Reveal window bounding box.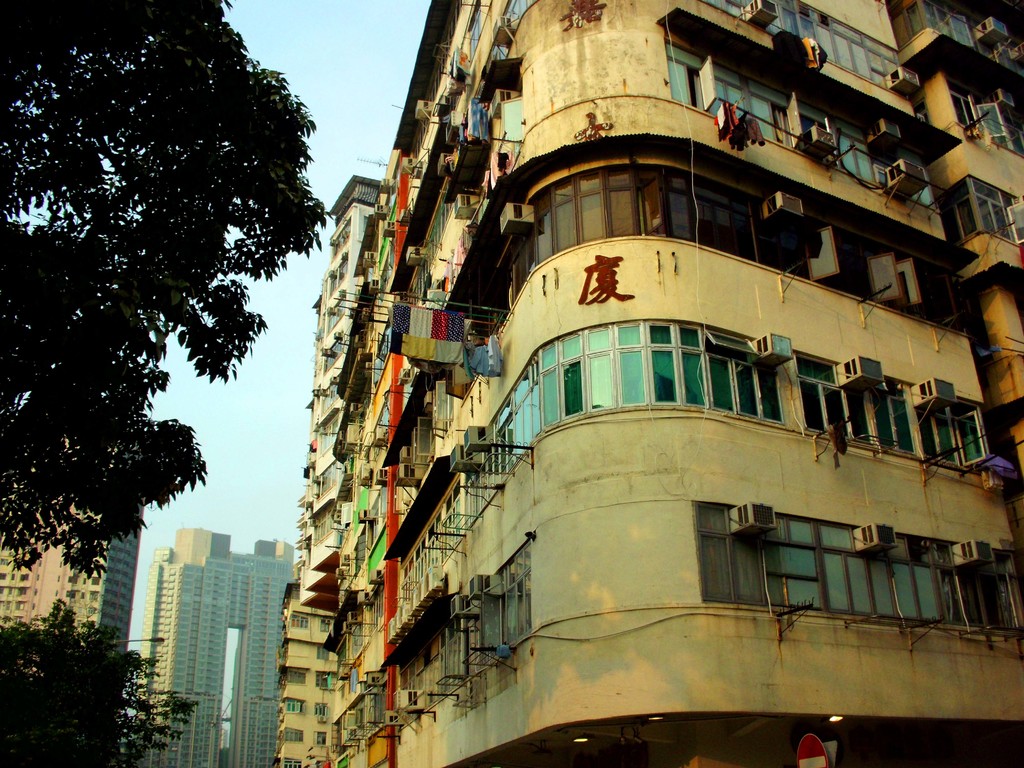
Revealed: crop(89, 593, 97, 599).
